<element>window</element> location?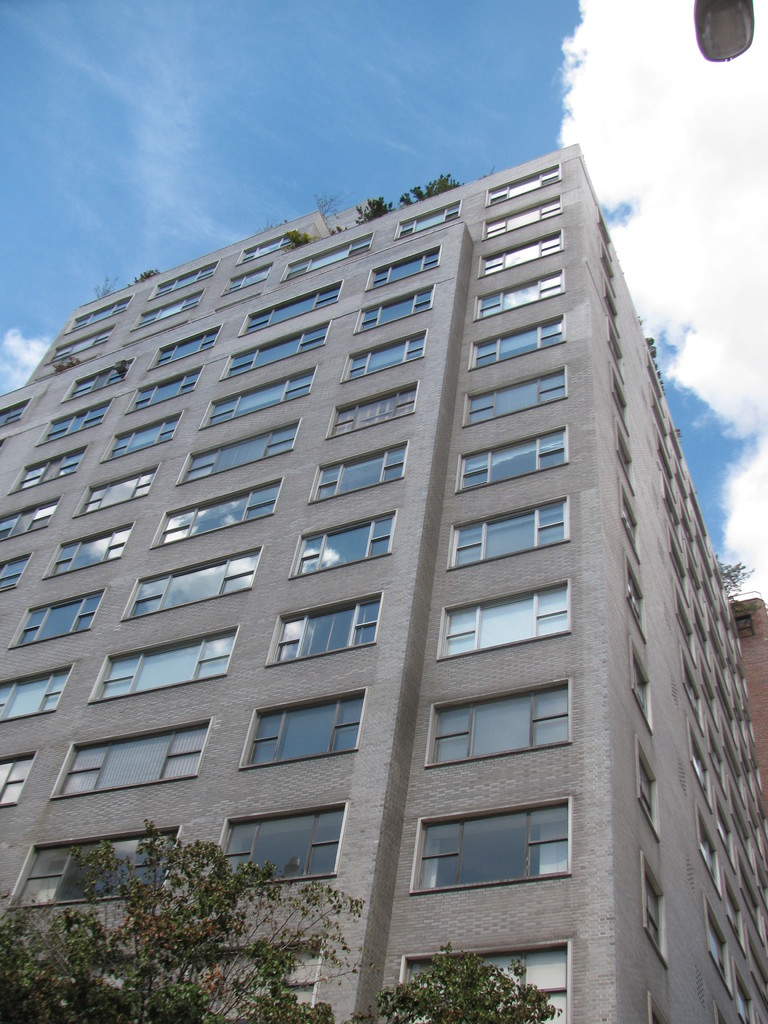
<region>40, 524, 133, 575</region>
